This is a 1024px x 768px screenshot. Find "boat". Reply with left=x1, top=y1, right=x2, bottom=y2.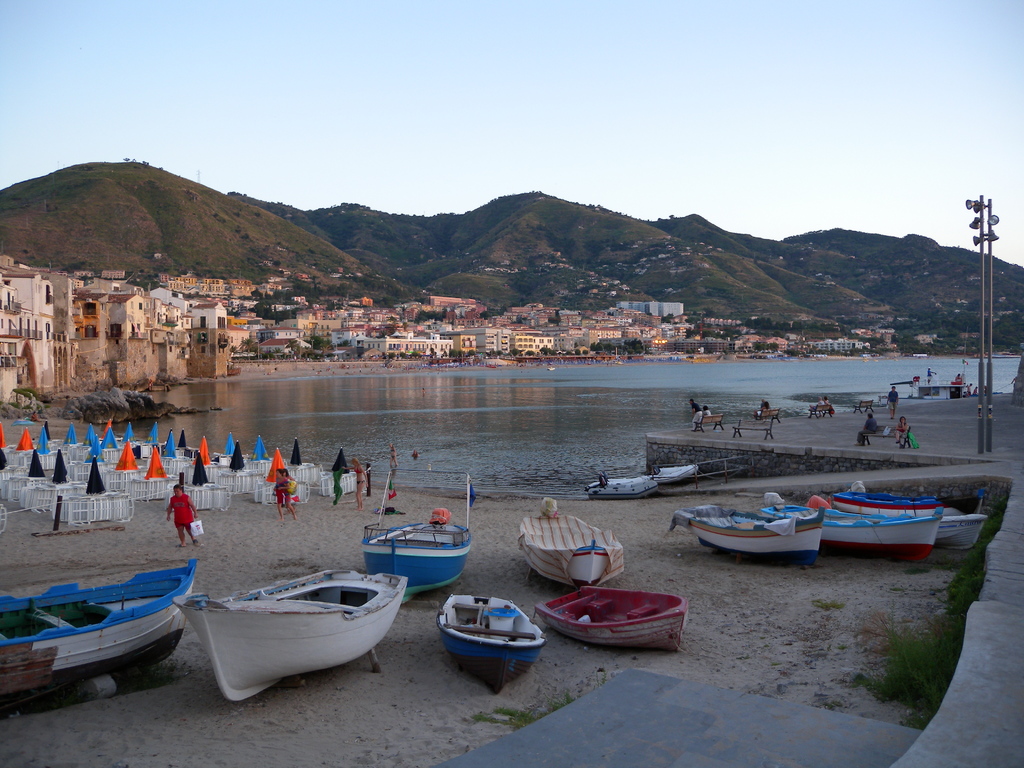
left=174, top=564, right=410, bottom=680.
